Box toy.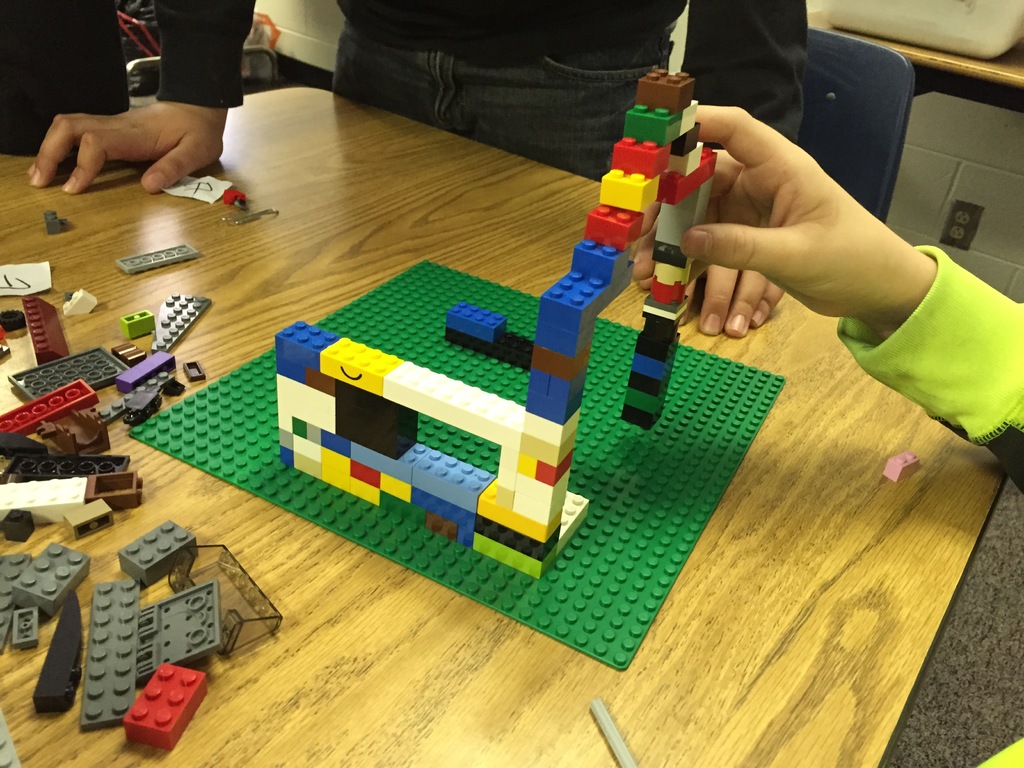
(883,451,923,482).
